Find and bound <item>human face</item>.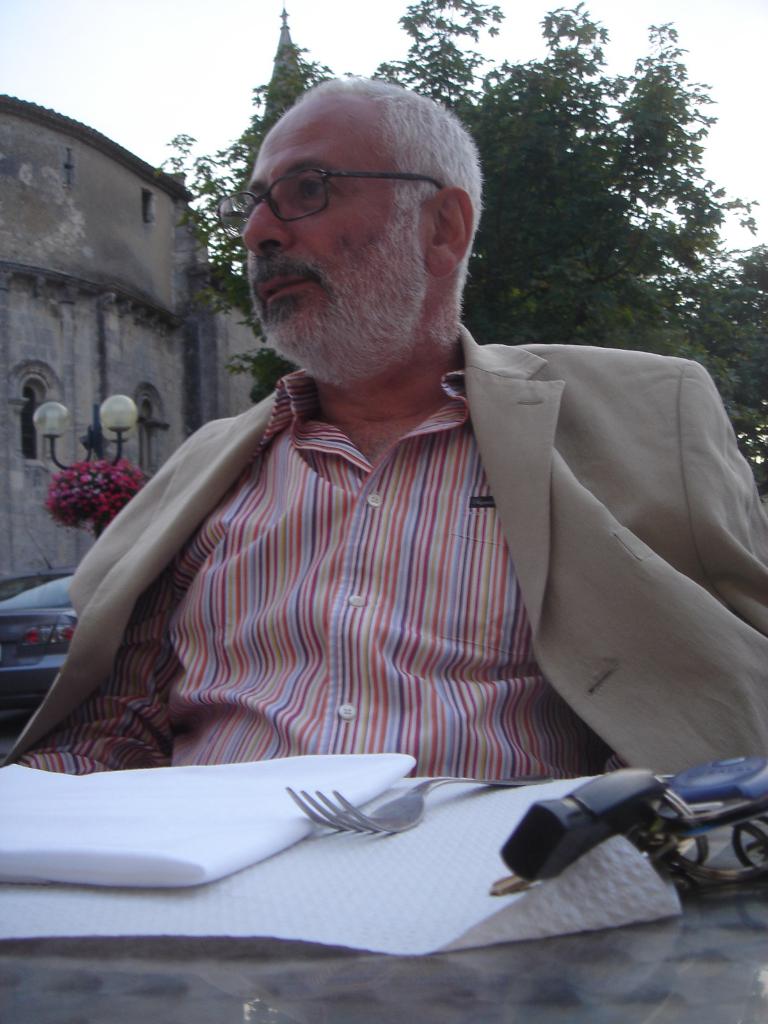
Bound: rect(228, 85, 417, 353).
